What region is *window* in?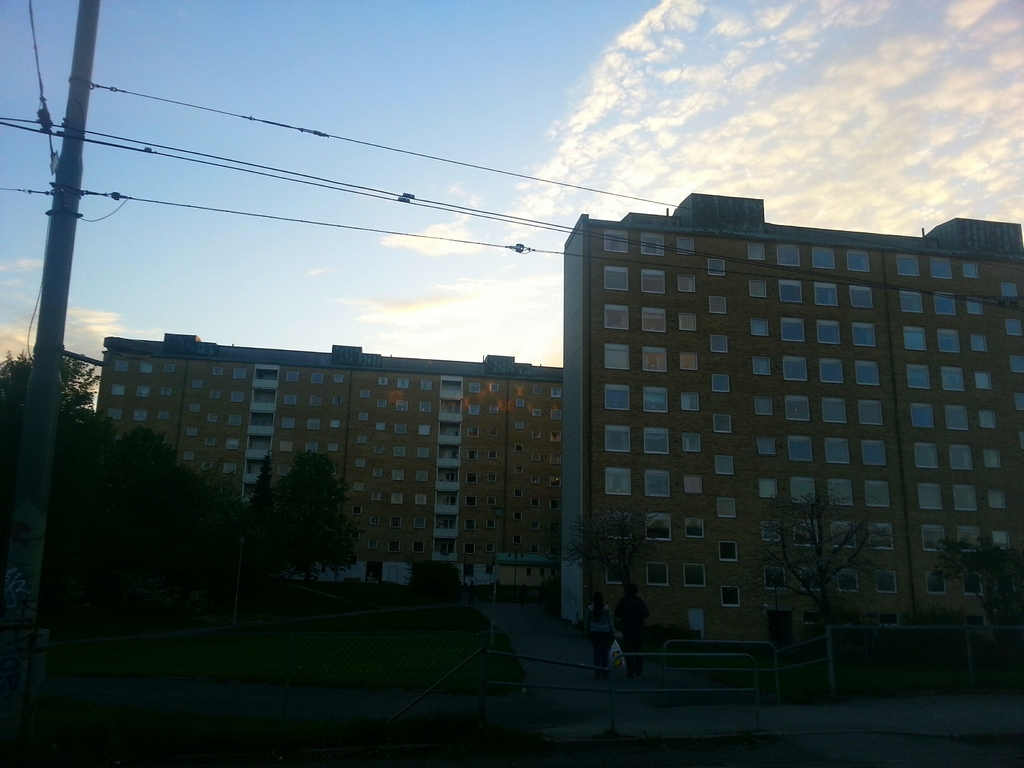
x1=910, y1=399, x2=932, y2=428.
